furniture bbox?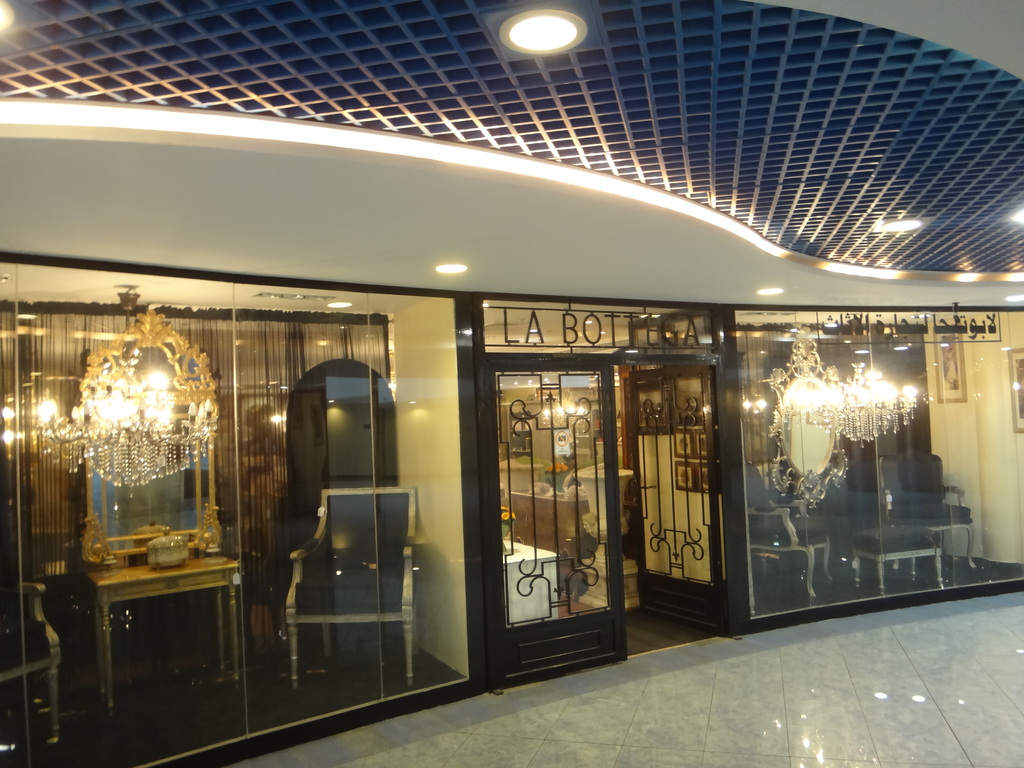
744:466:835:600
